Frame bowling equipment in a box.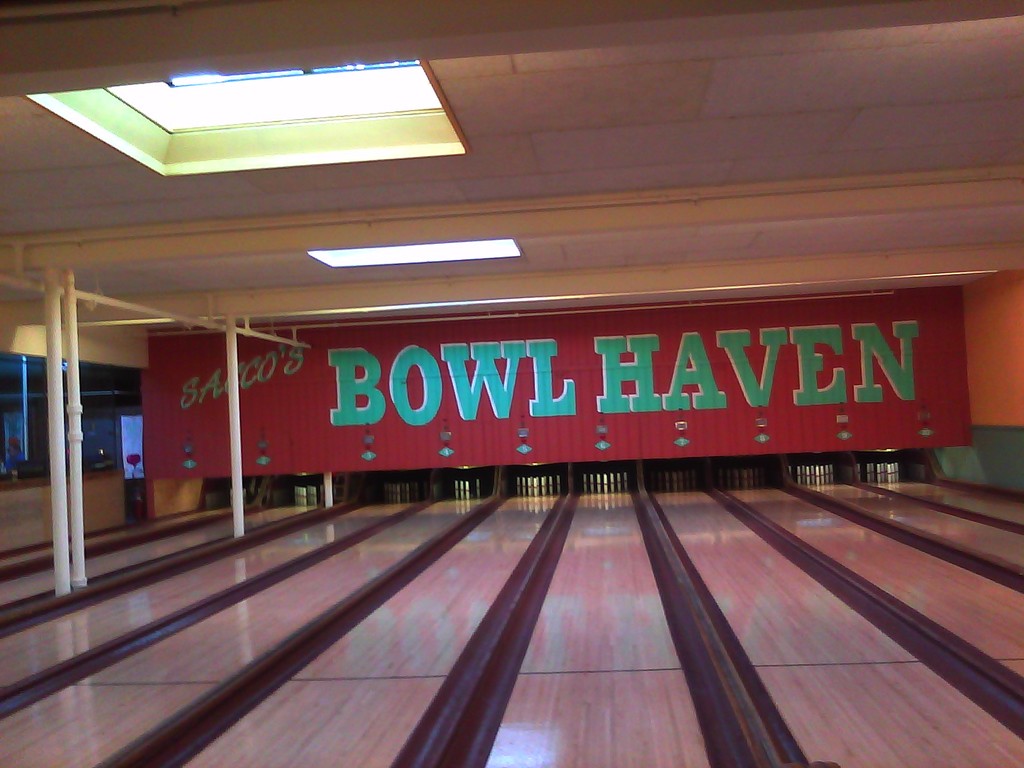
detection(452, 478, 461, 499).
